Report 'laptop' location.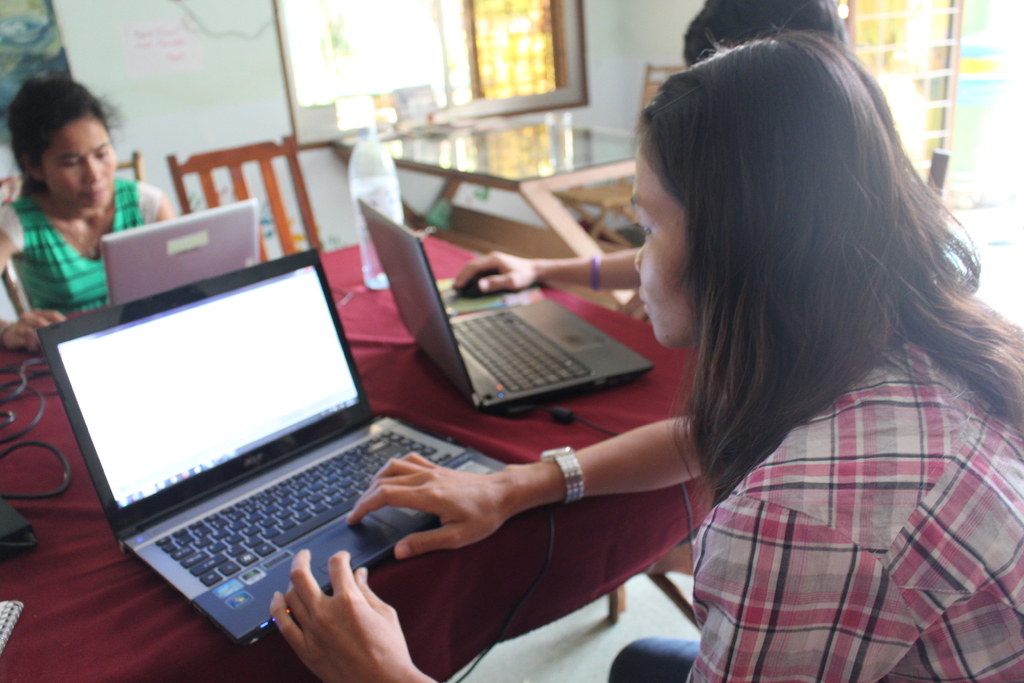
Report: left=100, top=197, right=257, bottom=305.
